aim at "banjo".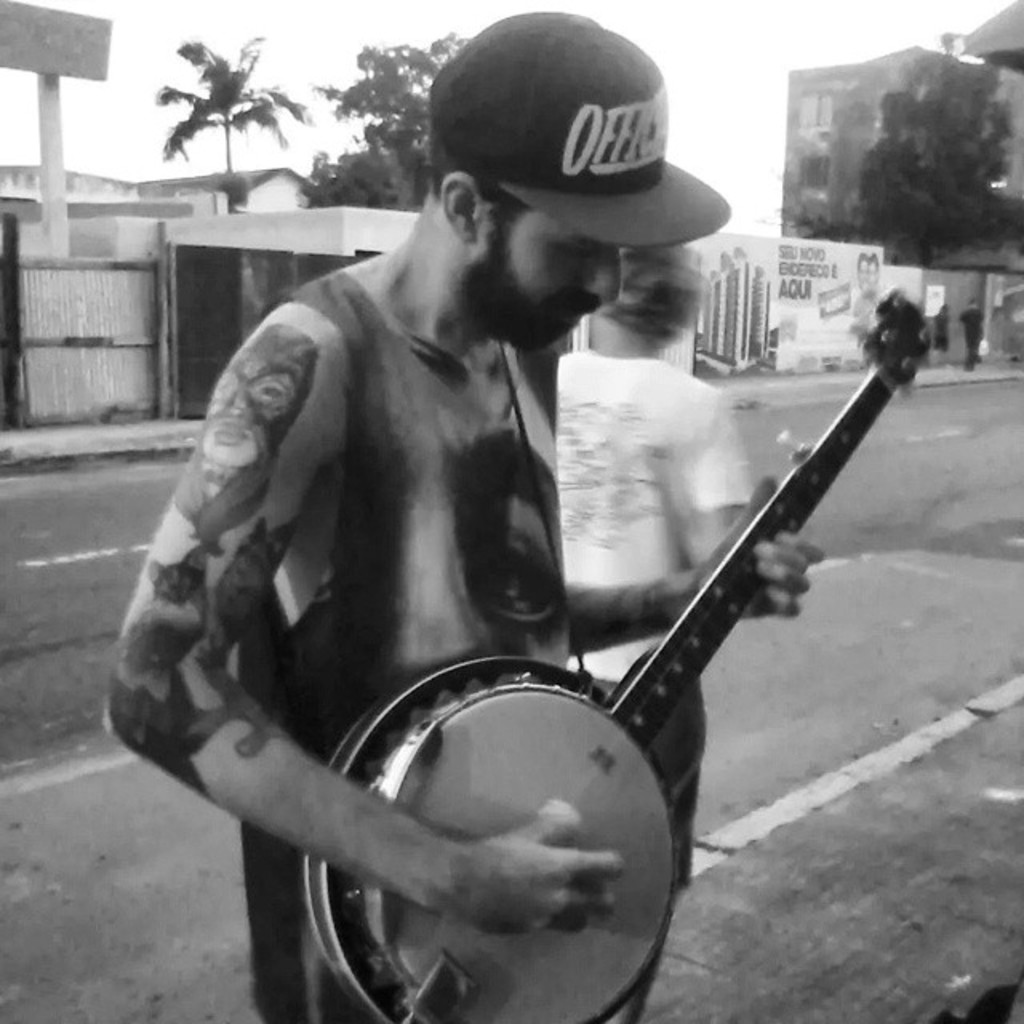
Aimed at [299, 283, 939, 1022].
